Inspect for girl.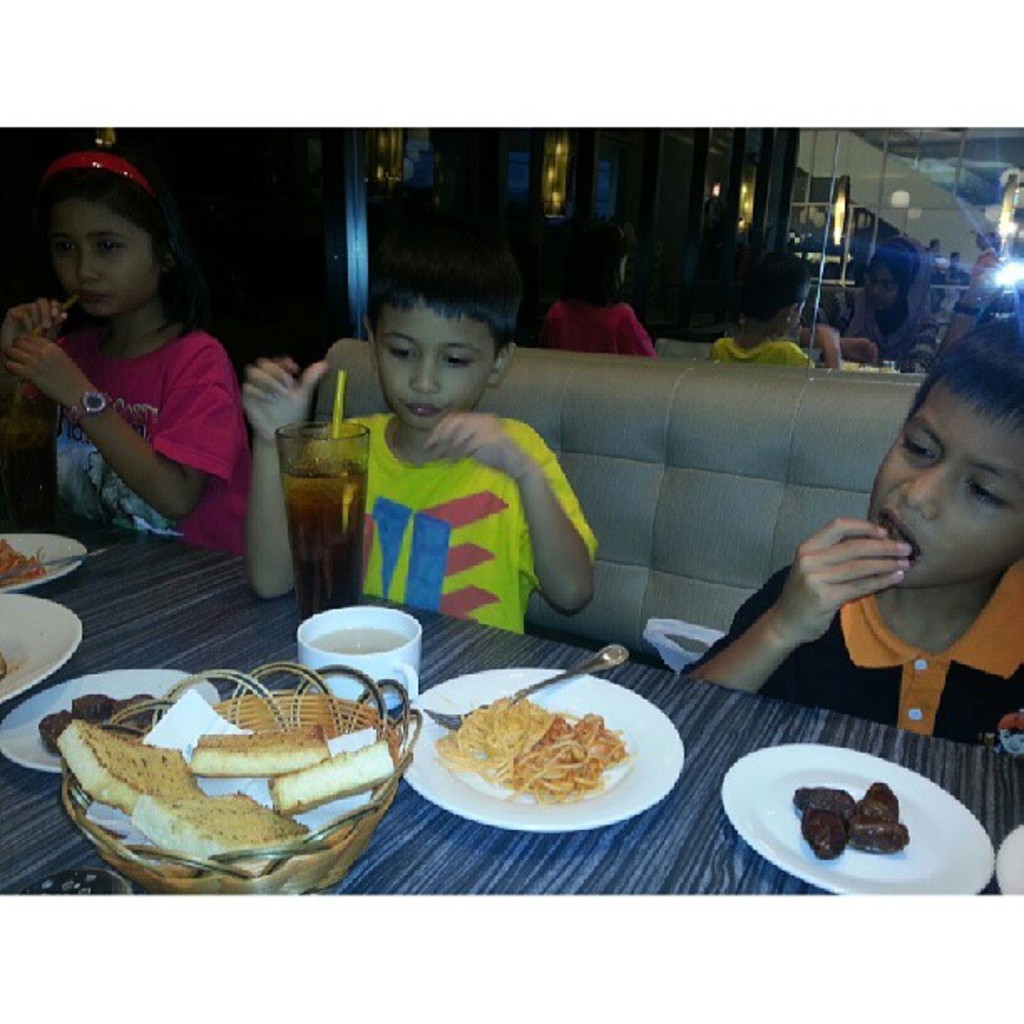
Inspection: (left=0, top=144, right=253, bottom=559).
